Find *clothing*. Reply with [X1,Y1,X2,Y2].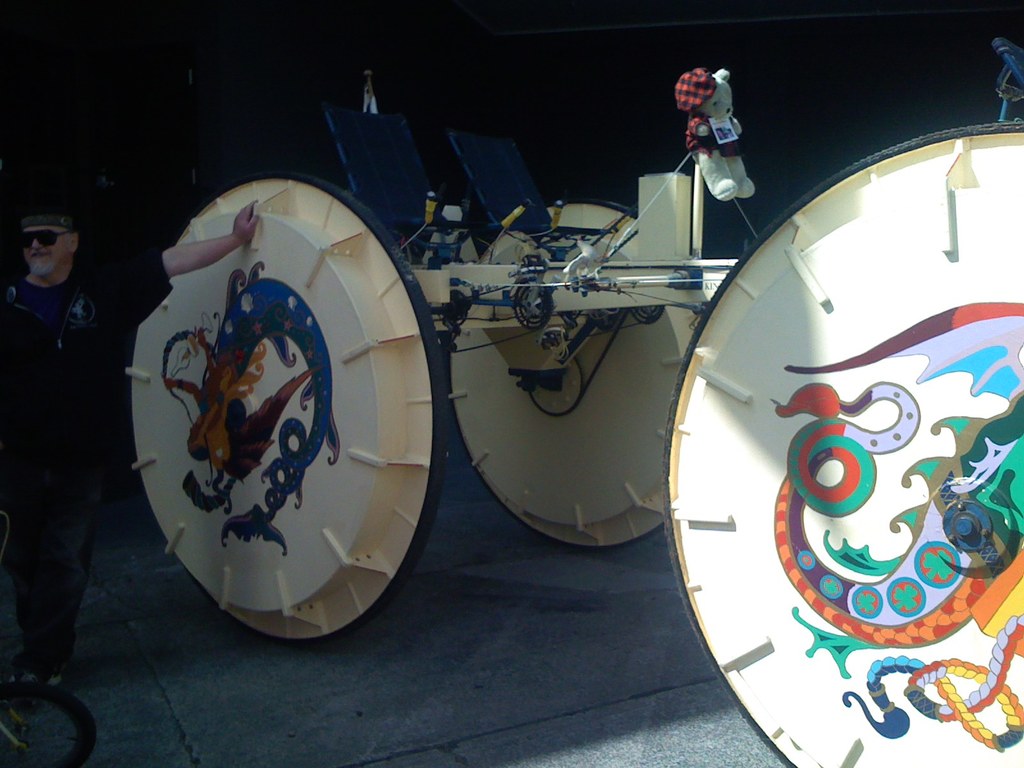
[3,251,173,380].
